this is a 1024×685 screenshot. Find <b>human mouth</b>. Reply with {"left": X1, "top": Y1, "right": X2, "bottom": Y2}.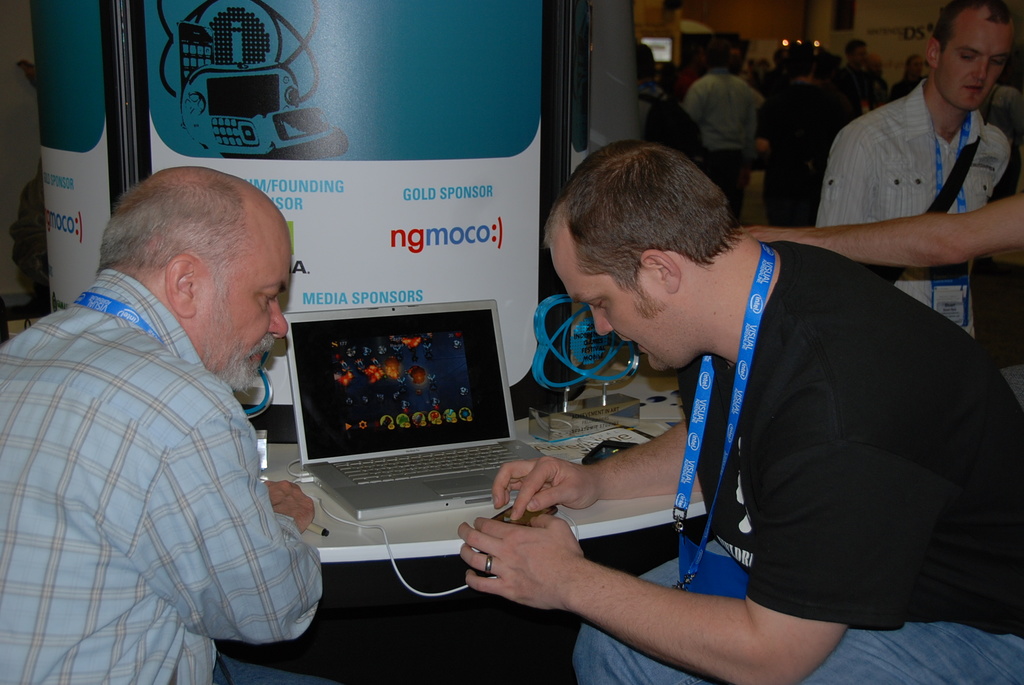
{"left": 625, "top": 338, "right": 640, "bottom": 358}.
